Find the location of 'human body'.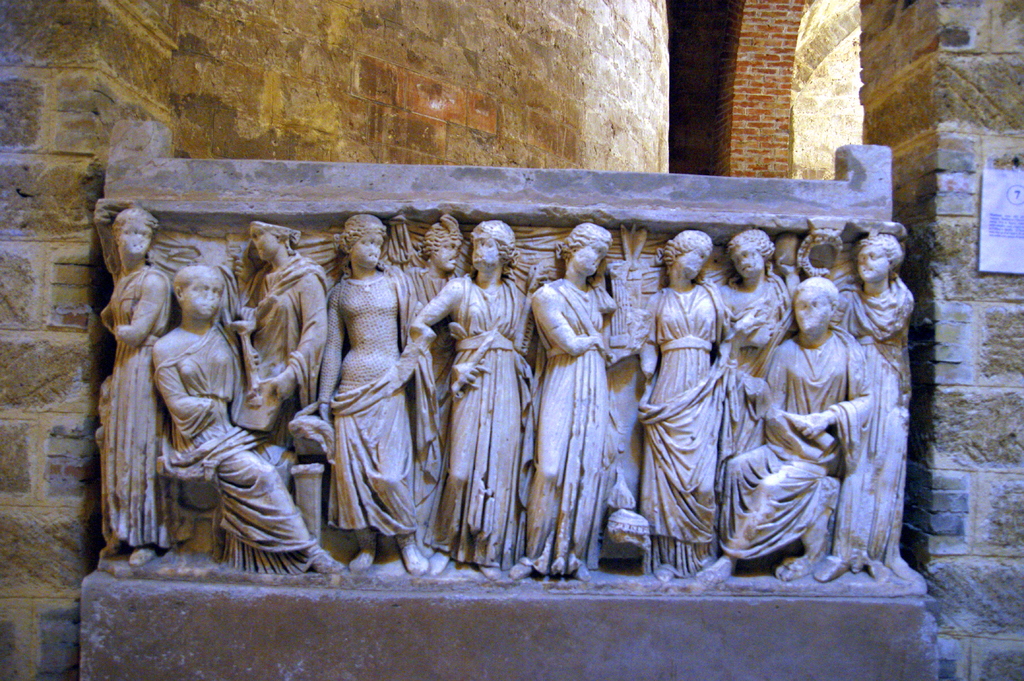
Location: bbox=[414, 214, 461, 565].
